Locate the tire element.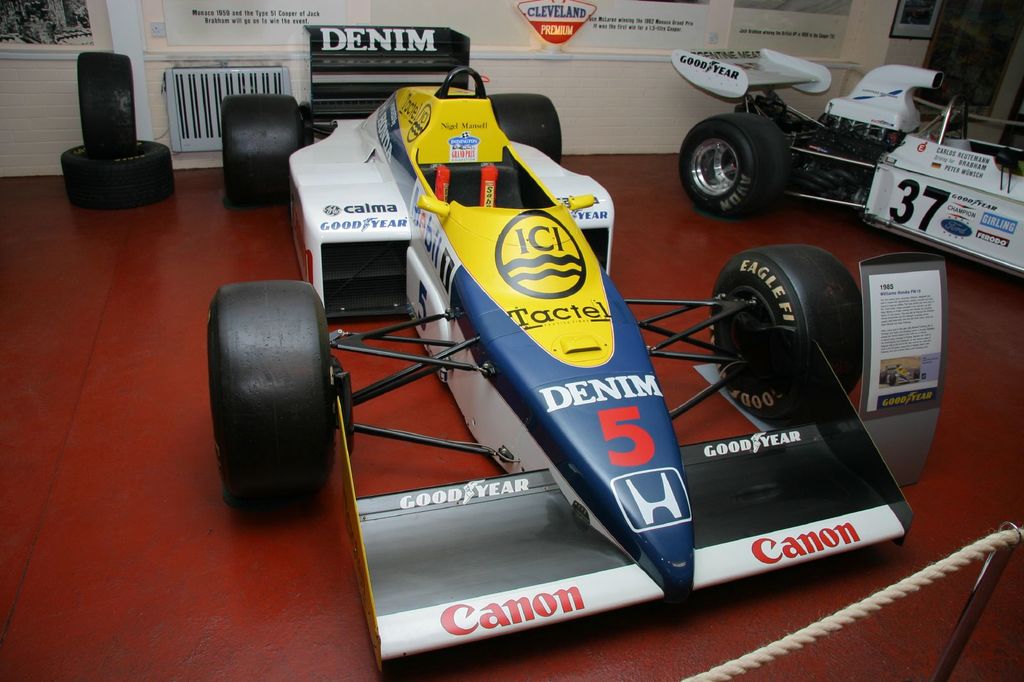
Element bbox: <box>79,52,138,156</box>.
